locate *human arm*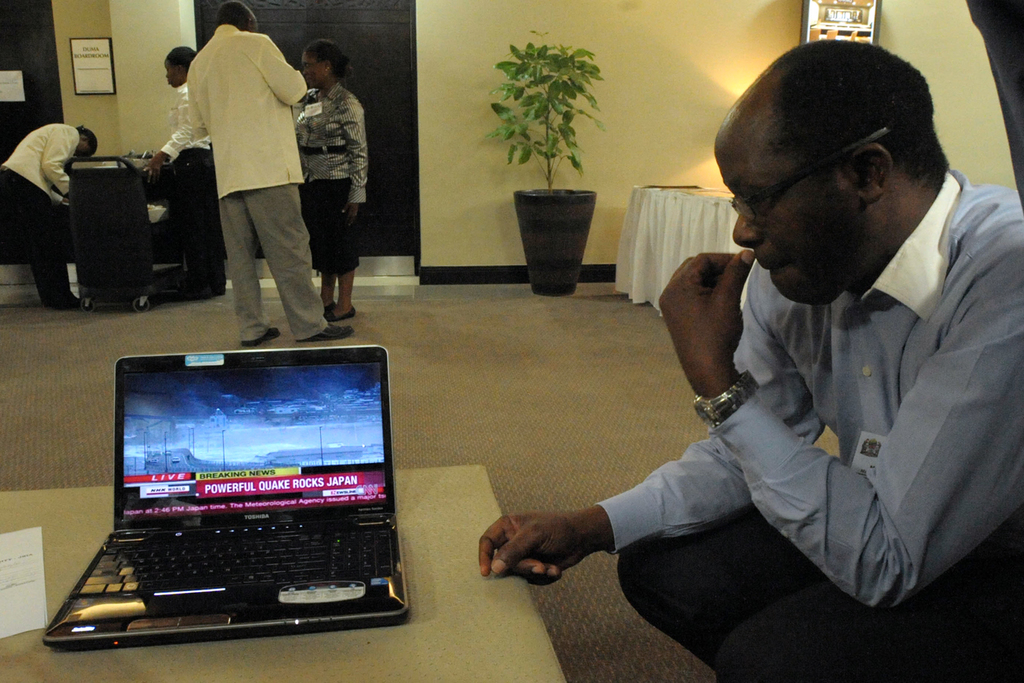
x1=46, y1=123, x2=88, y2=206
